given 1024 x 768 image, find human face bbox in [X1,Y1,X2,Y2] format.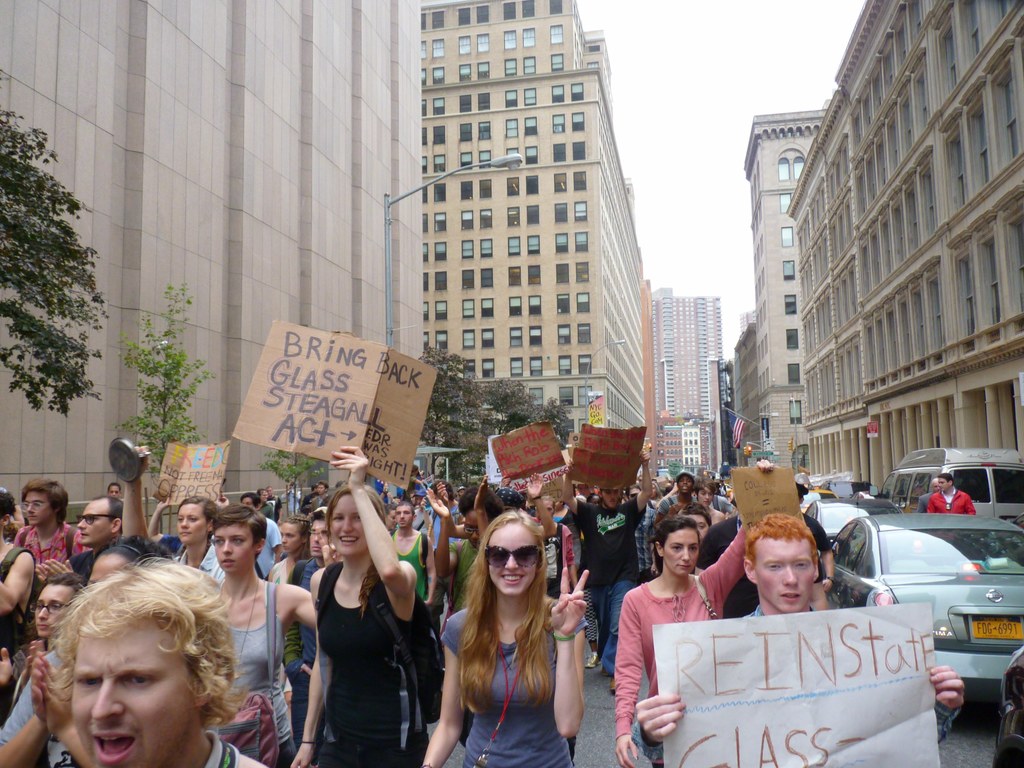
[665,528,701,575].
